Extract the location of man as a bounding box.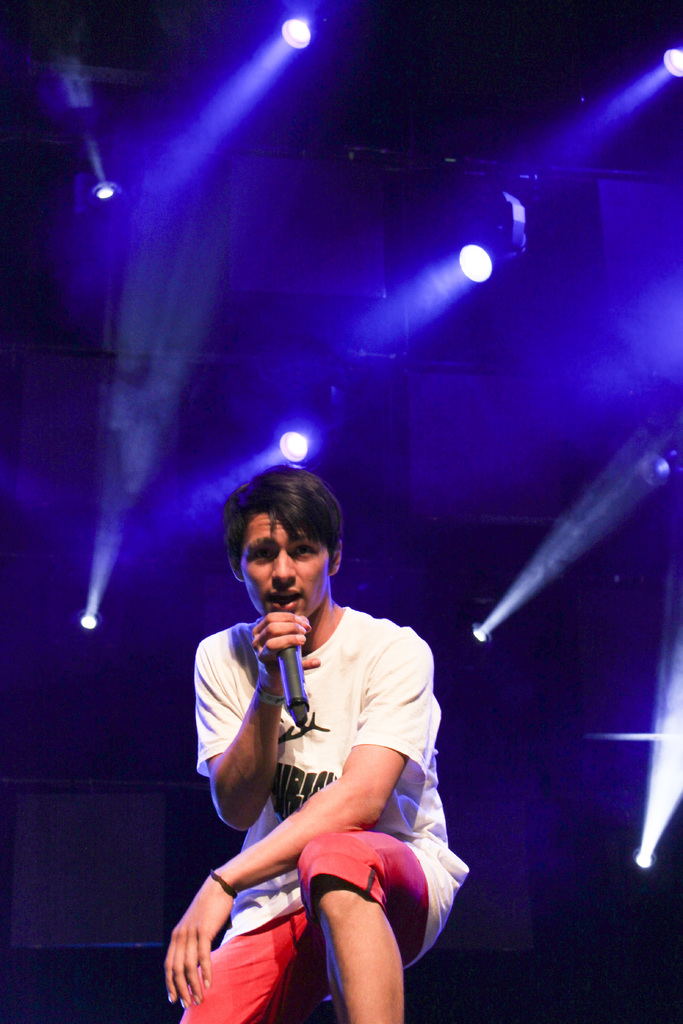
box(160, 449, 466, 1023).
